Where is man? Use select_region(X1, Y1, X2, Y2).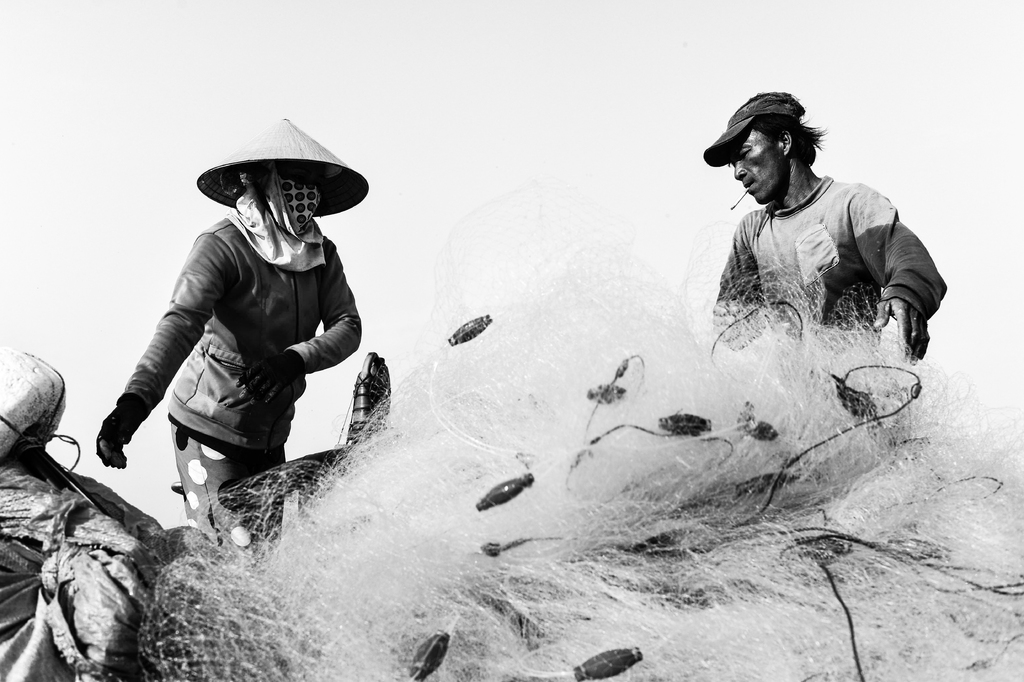
select_region(698, 88, 950, 370).
